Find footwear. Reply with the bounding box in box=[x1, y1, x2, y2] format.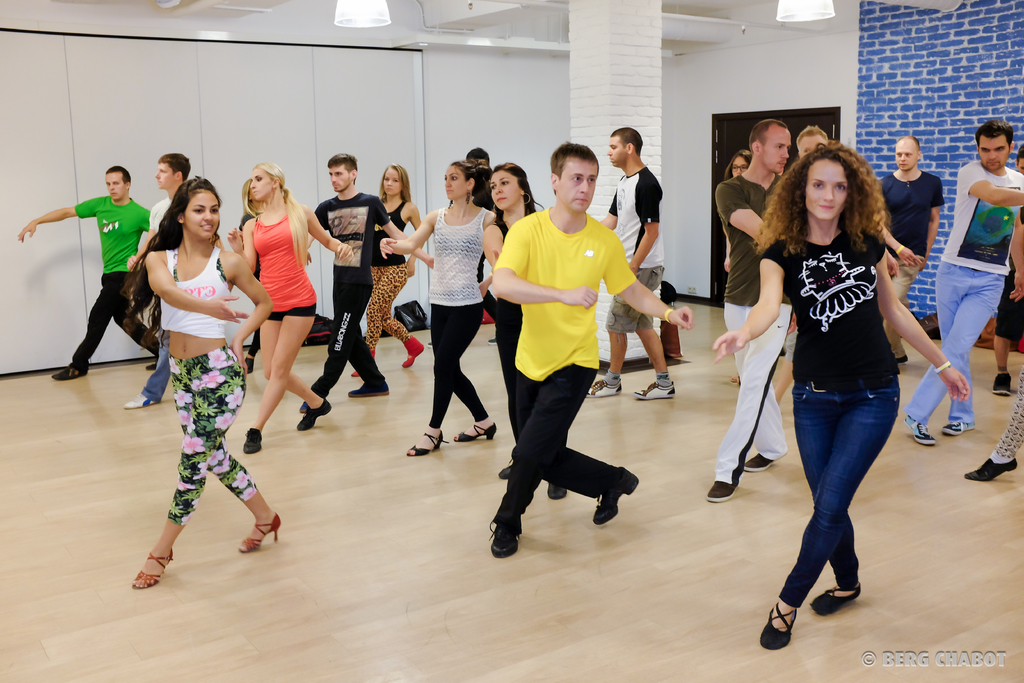
box=[132, 550, 176, 588].
